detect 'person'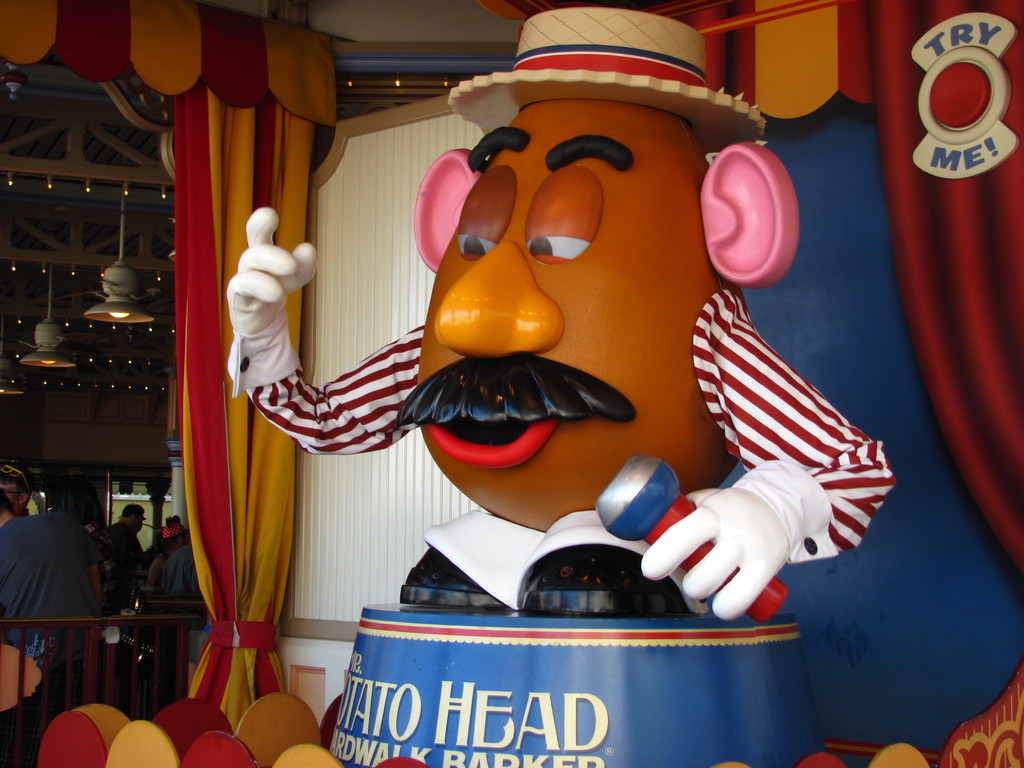
[left=146, top=521, right=181, bottom=594]
